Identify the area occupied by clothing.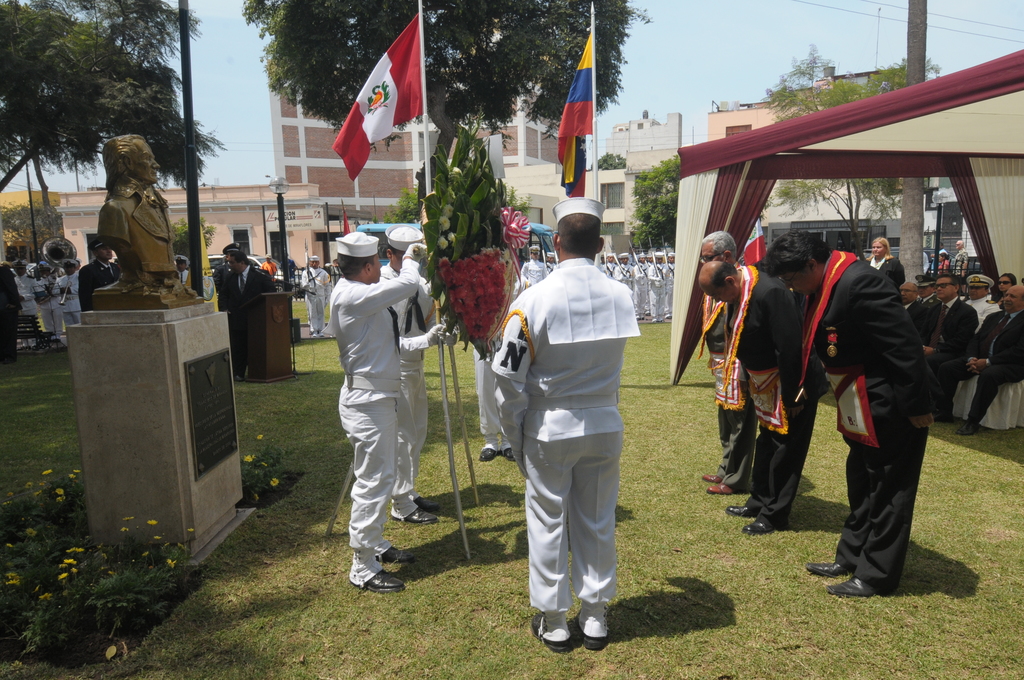
Area: {"x1": 717, "y1": 265, "x2": 831, "y2": 400}.
